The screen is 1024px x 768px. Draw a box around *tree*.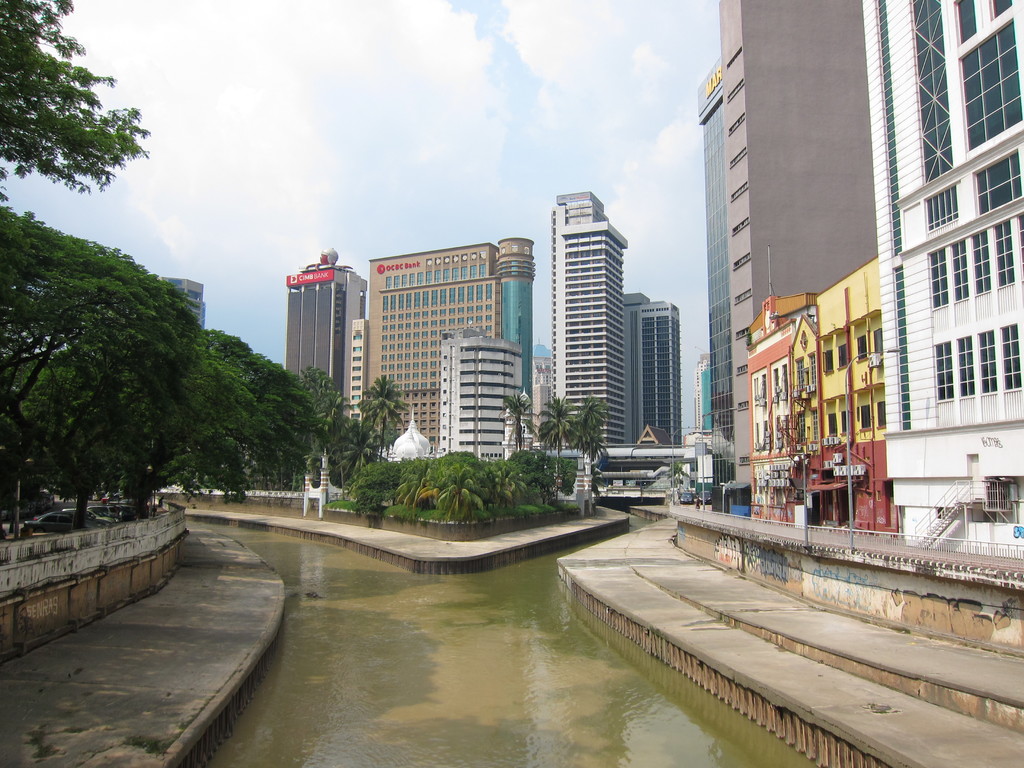
crop(490, 385, 536, 469).
